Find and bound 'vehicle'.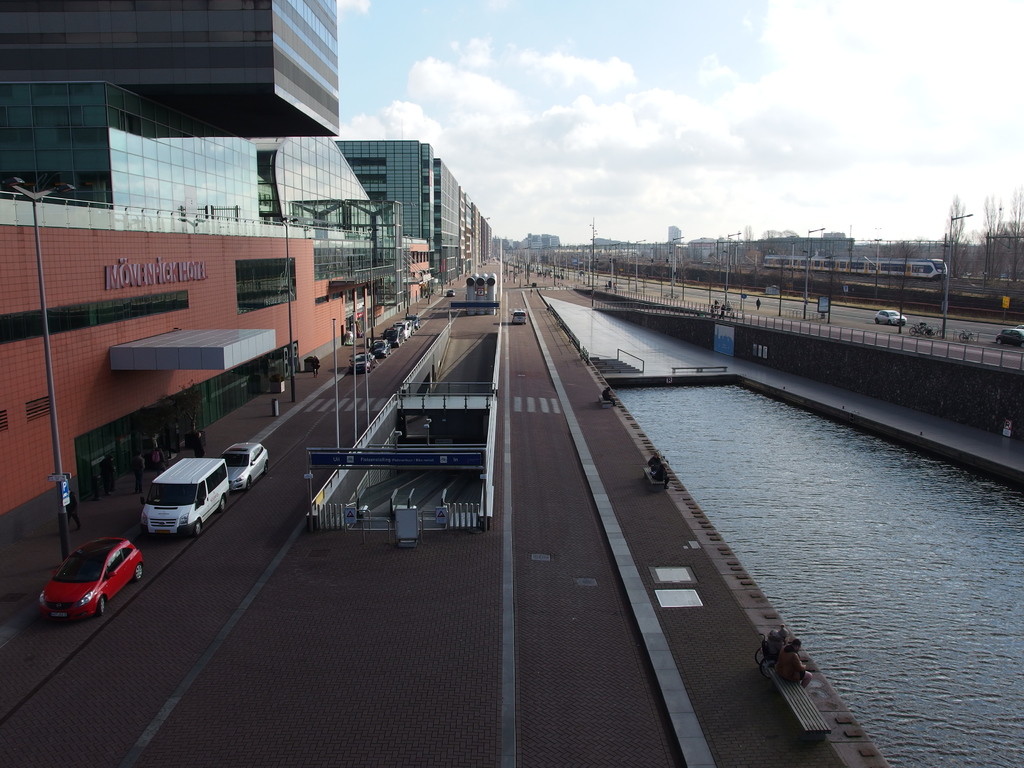
Bound: 144 458 231 542.
